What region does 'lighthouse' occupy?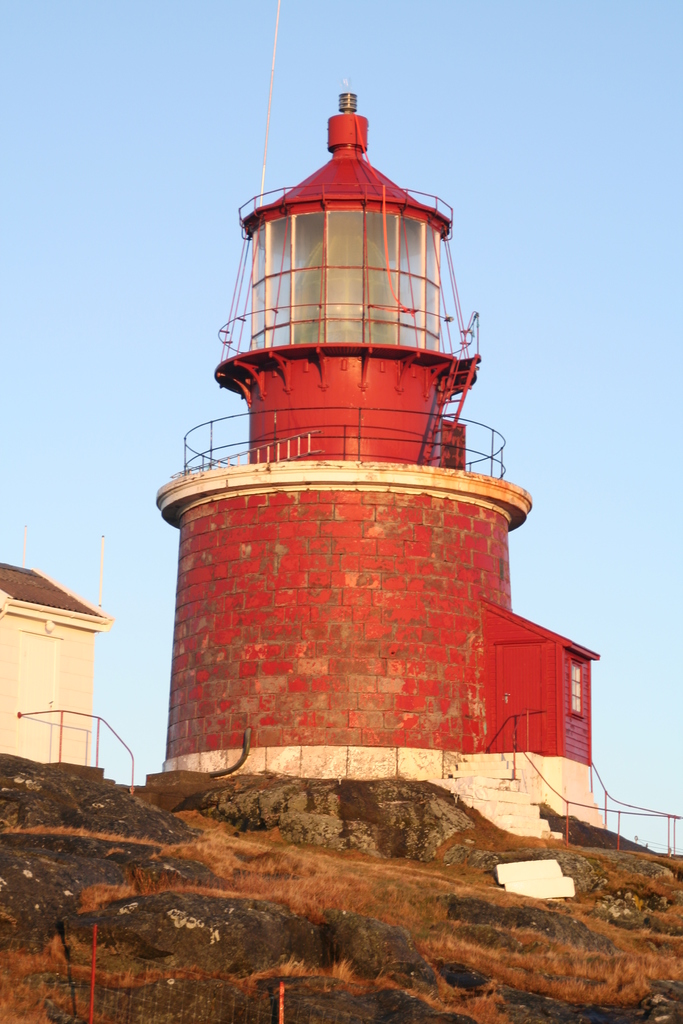
bbox=[145, 90, 597, 881].
